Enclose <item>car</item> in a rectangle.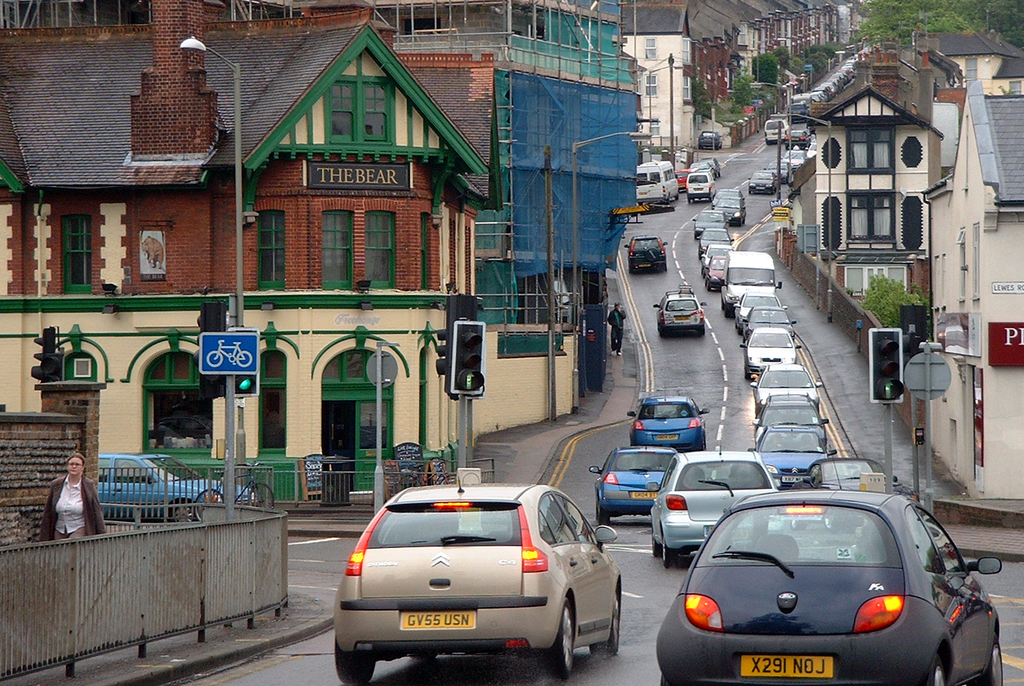
[739, 304, 790, 342].
